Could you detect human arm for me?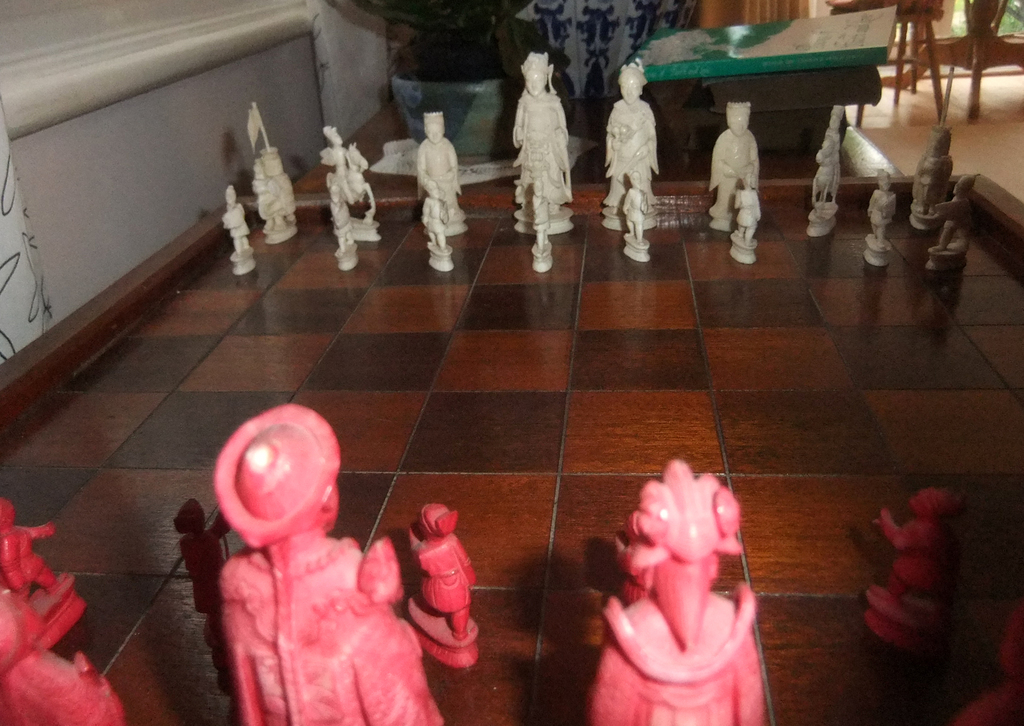
Detection result: x1=874 y1=506 x2=922 y2=546.
